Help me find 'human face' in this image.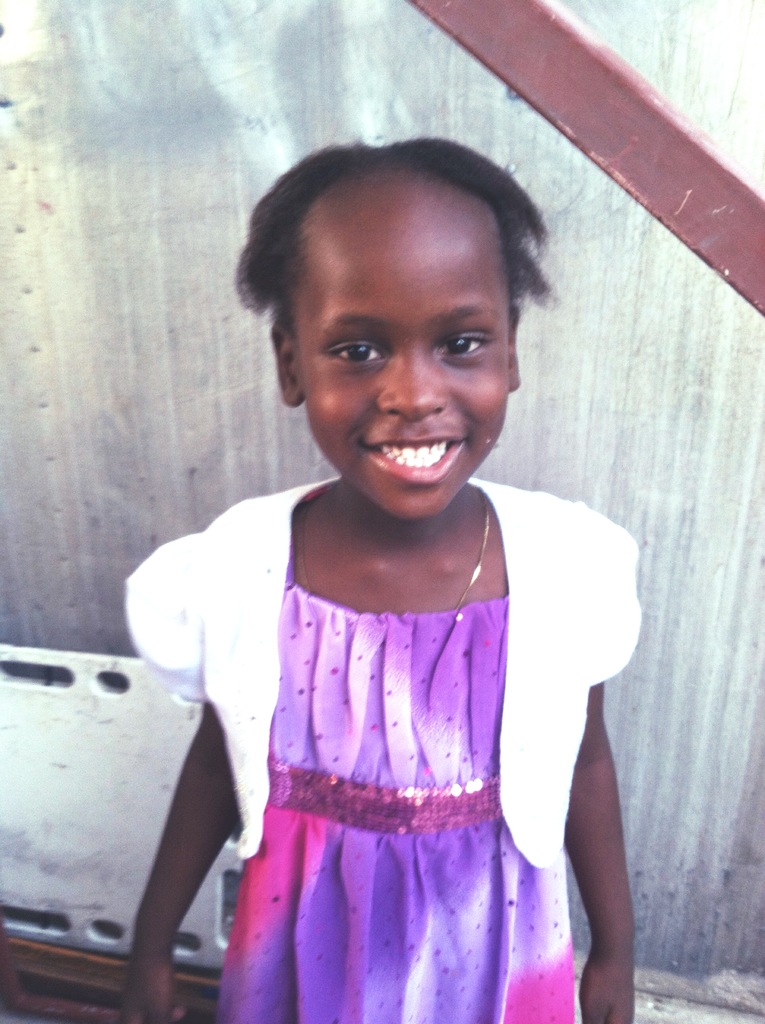
Found it: (310, 161, 507, 514).
